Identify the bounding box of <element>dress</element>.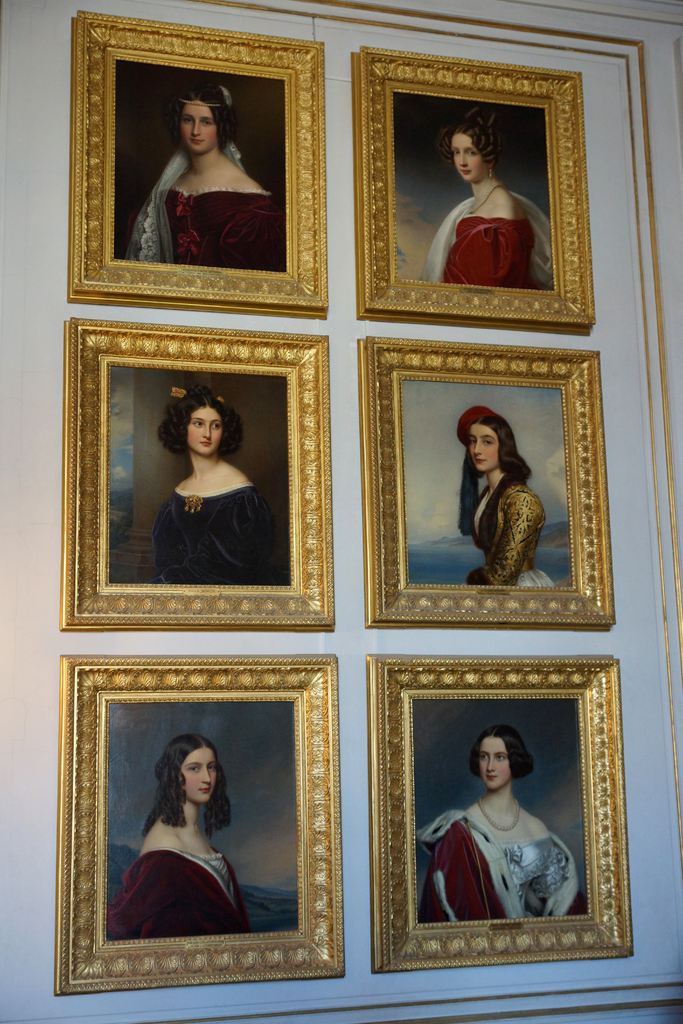
left=162, top=189, right=284, bottom=271.
